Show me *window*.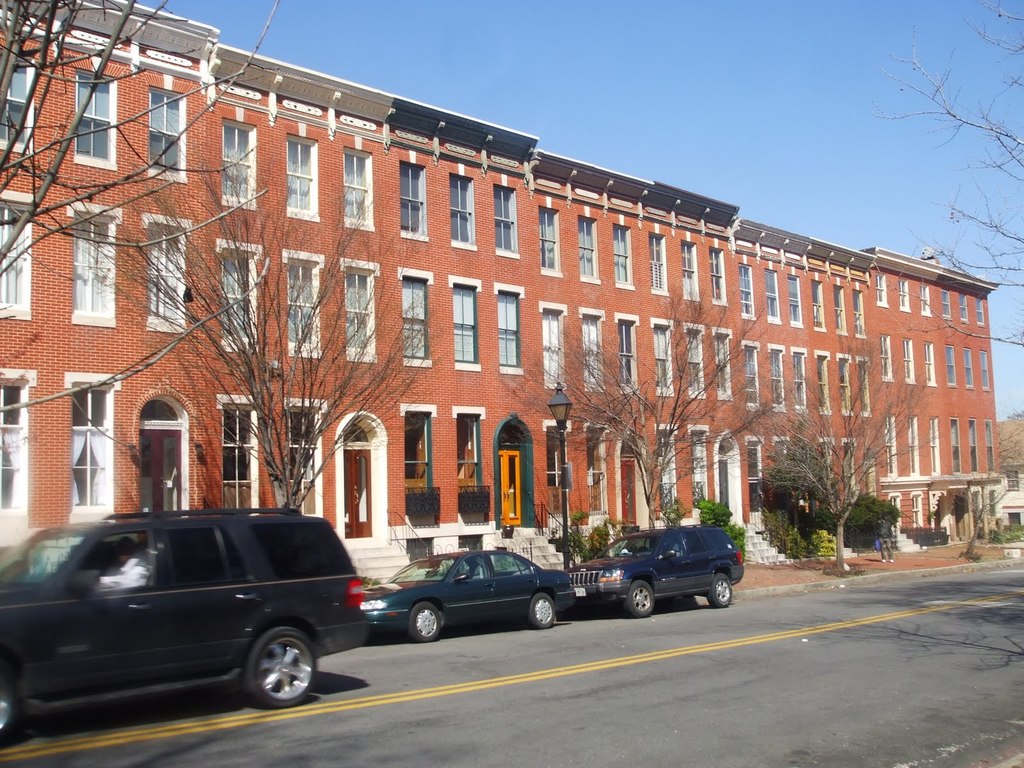
*window* is here: x1=497, y1=182, x2=519, y2=253.
